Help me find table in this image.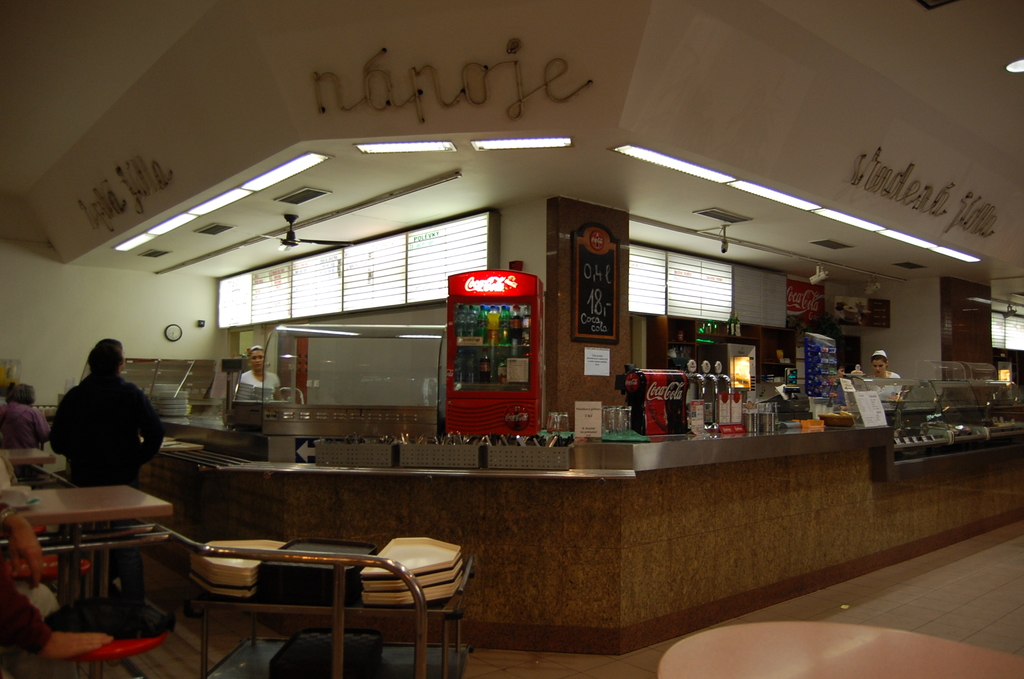
Found it: box(35, 482, 161, 593).
